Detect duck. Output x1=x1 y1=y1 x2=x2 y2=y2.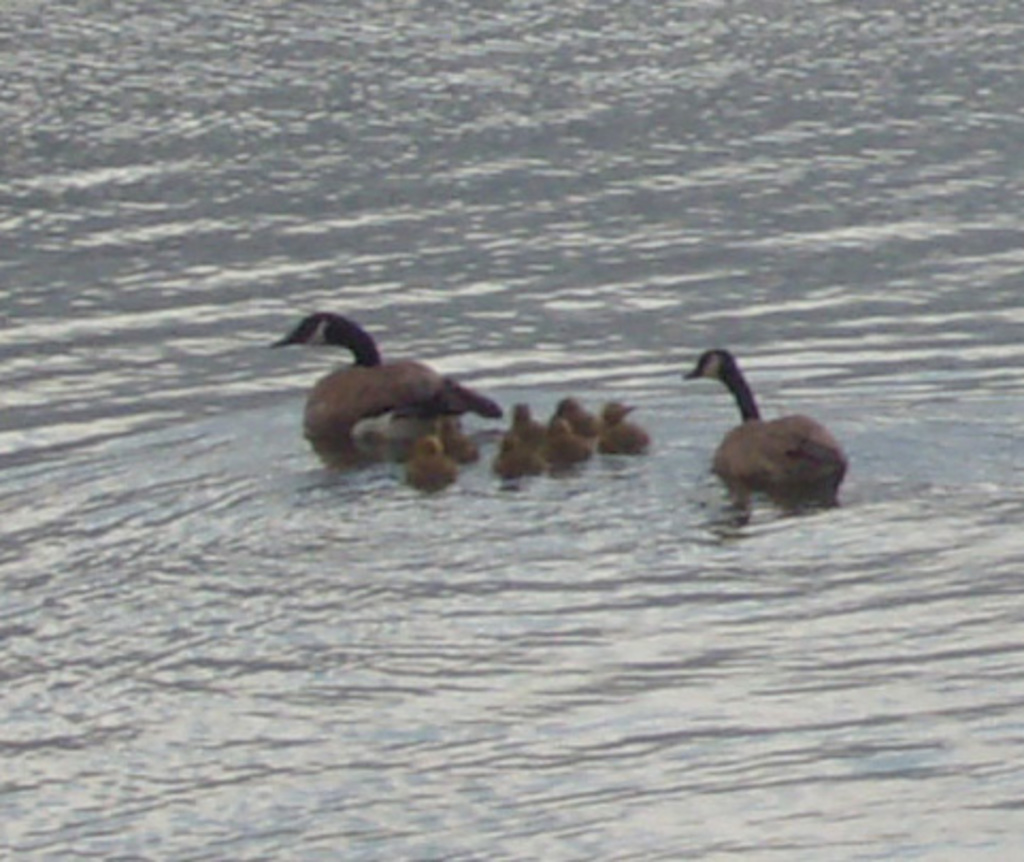
x1=449 y1=413 x2=485 y2=466.
